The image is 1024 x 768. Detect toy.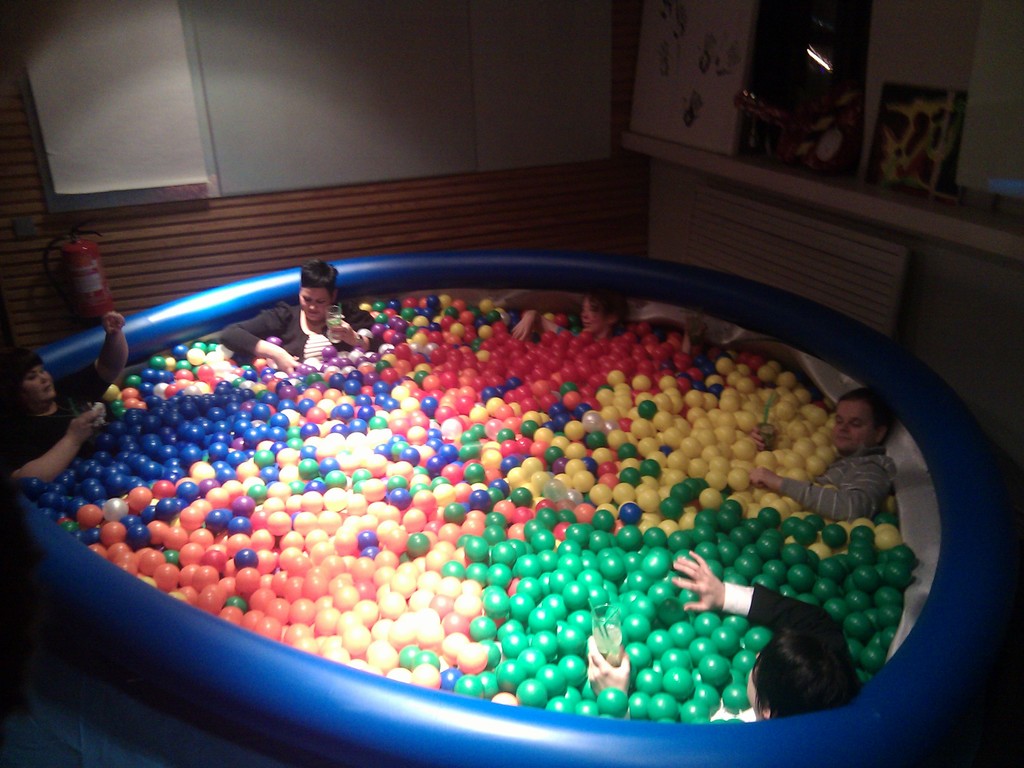
Detection: 645,694,681,718.
